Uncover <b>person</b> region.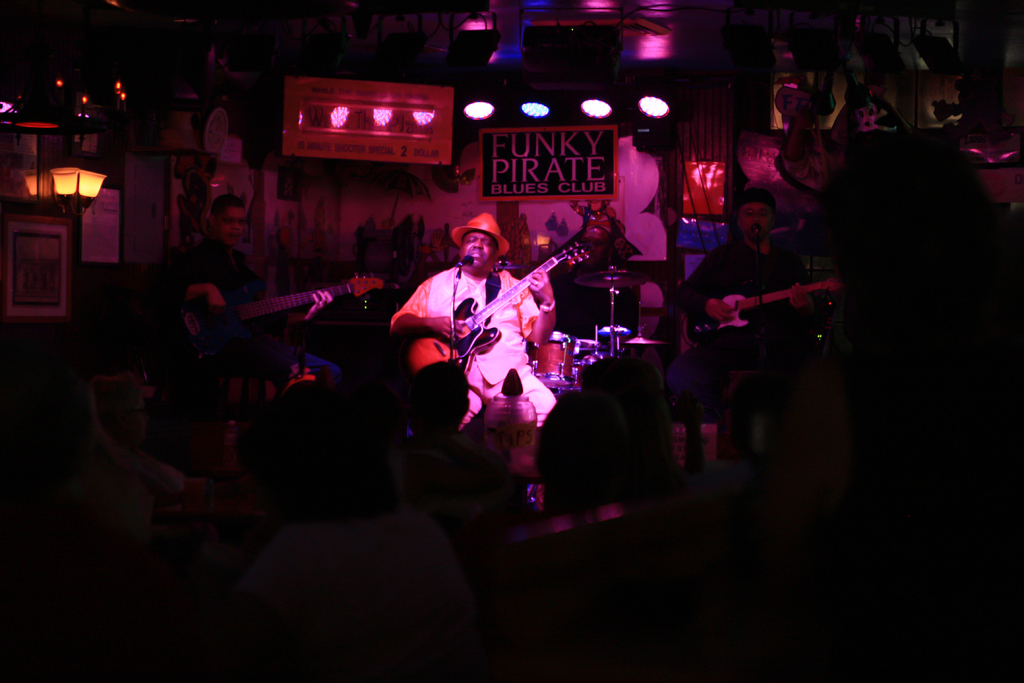
Uncovered: pyautogui.locateOnScreen(163, 193, 337, 397).
